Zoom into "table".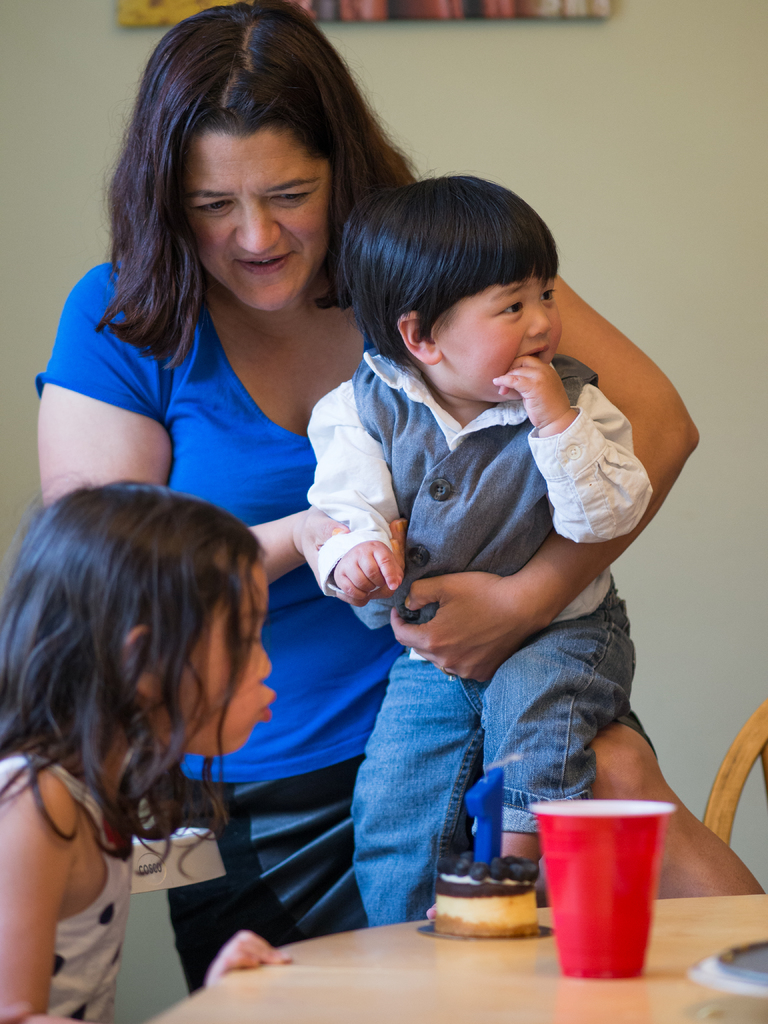
Zoom target: 147, 816, 728, 1009.
